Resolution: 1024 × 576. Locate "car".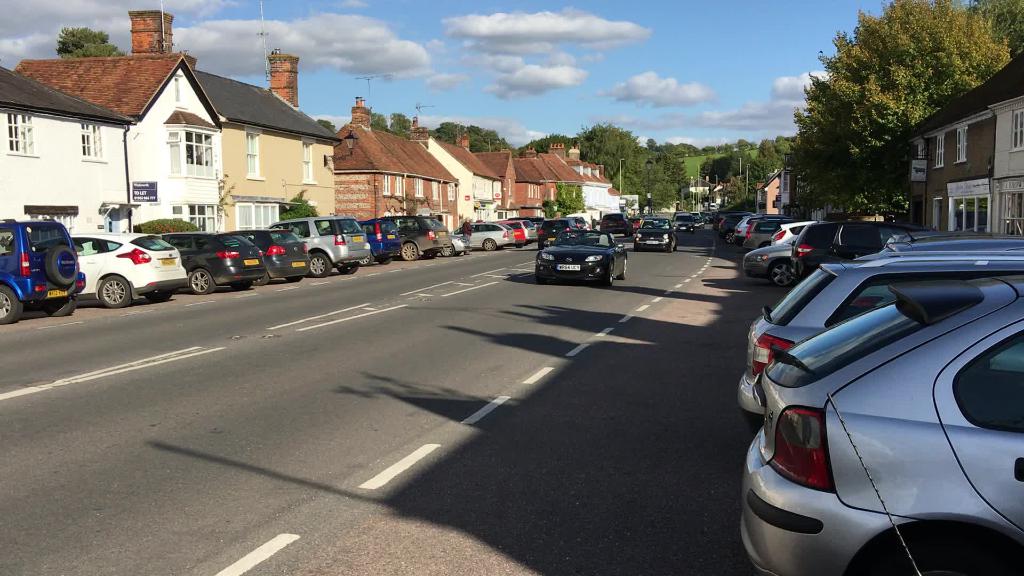
531 217 579 252.
